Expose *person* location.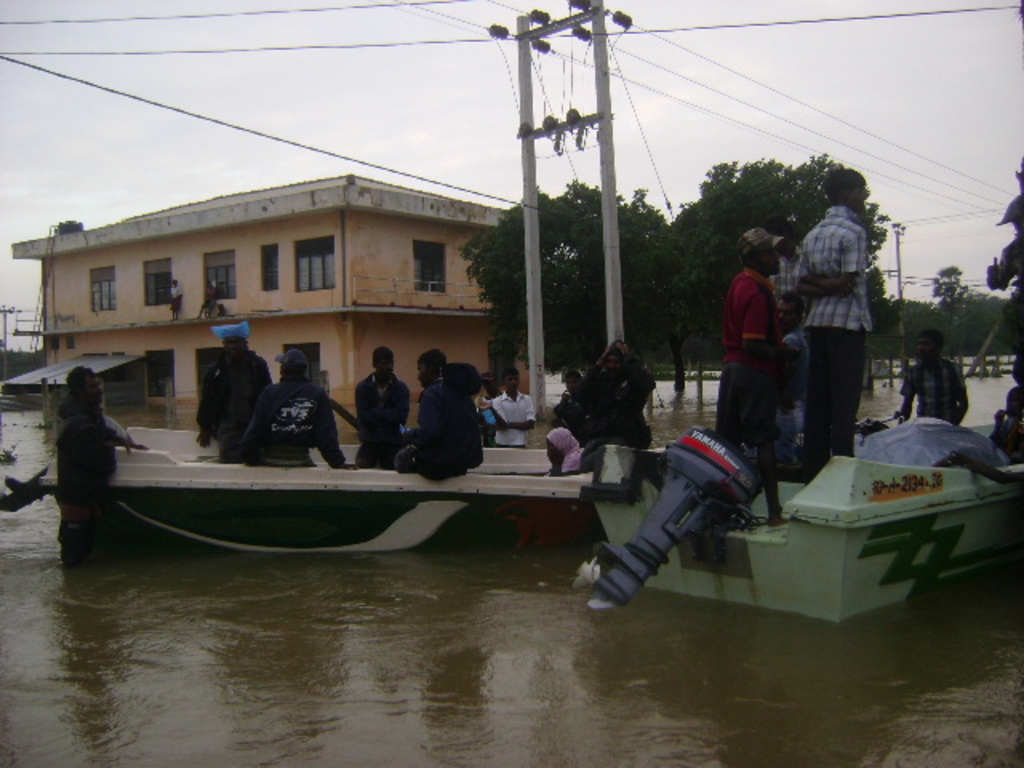
Exposed at (left=541, top=422, right=589, bottom=478).
